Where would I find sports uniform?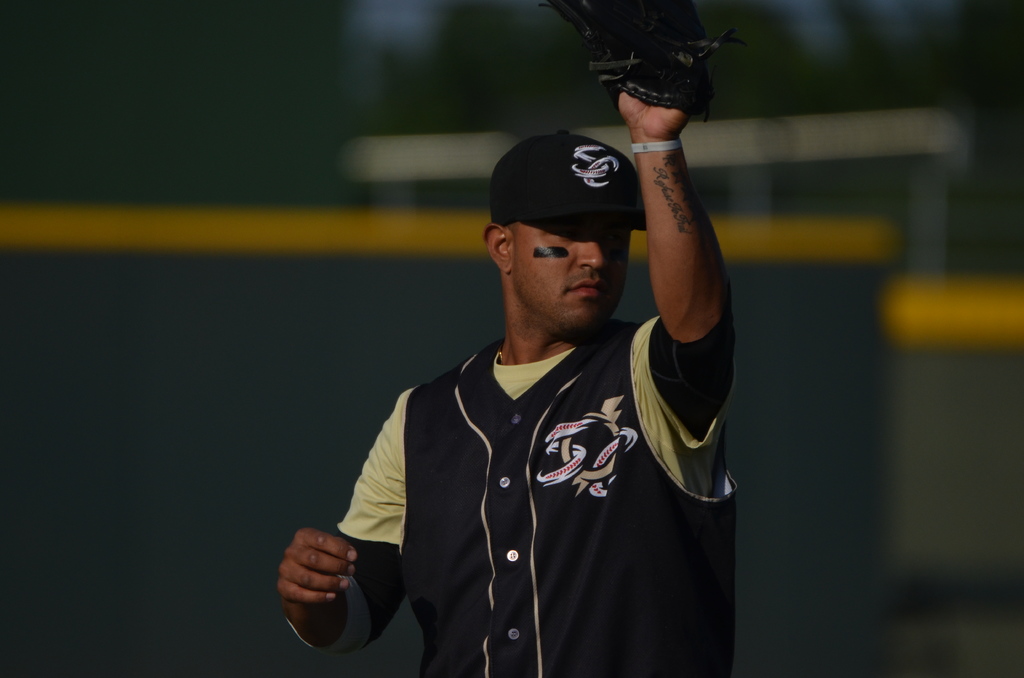
At (left=326, top=127, right=738, bottom=677).
